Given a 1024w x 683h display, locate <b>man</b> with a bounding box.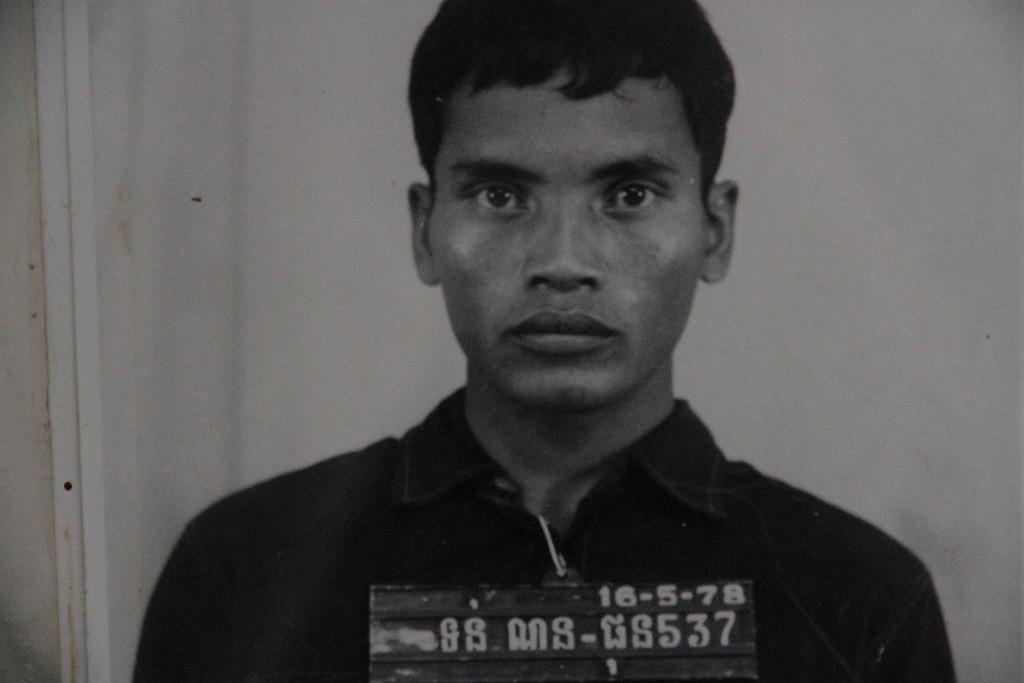
Located: rect(134, 16, 940, 662).
